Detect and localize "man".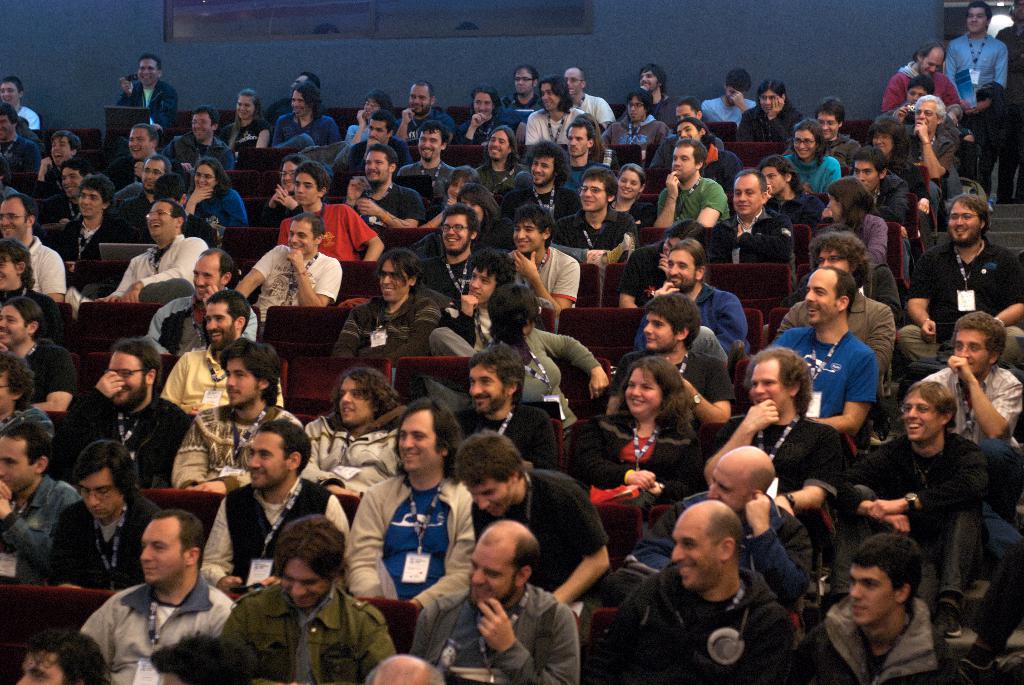
Localized at rect(769, 267, 879, 443).
